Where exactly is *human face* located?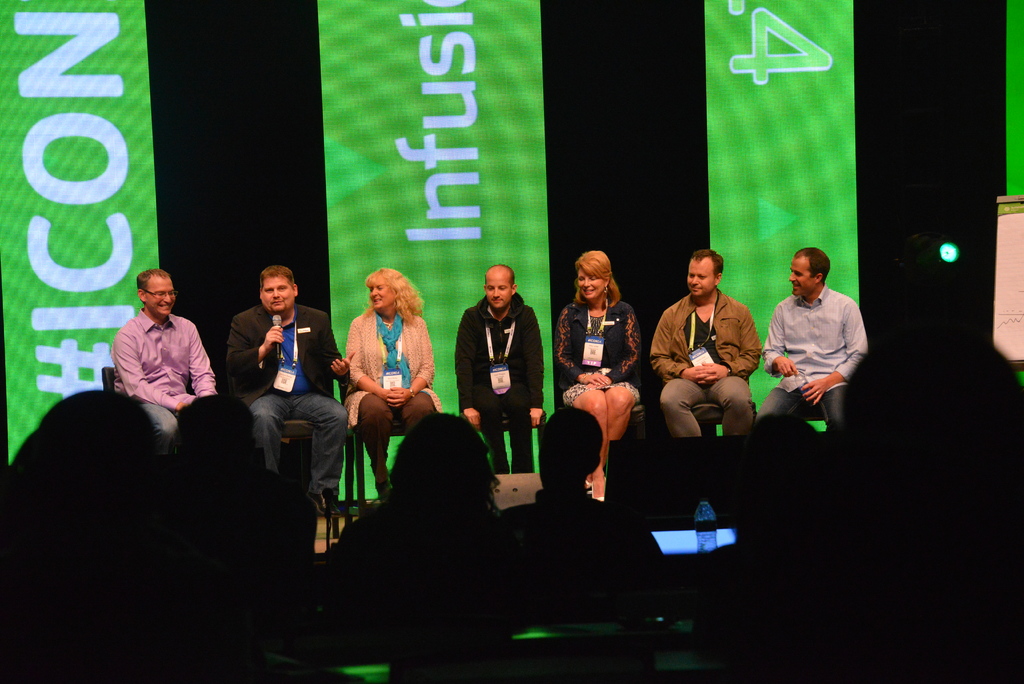
Its bounding box is 578 271 605 298.
